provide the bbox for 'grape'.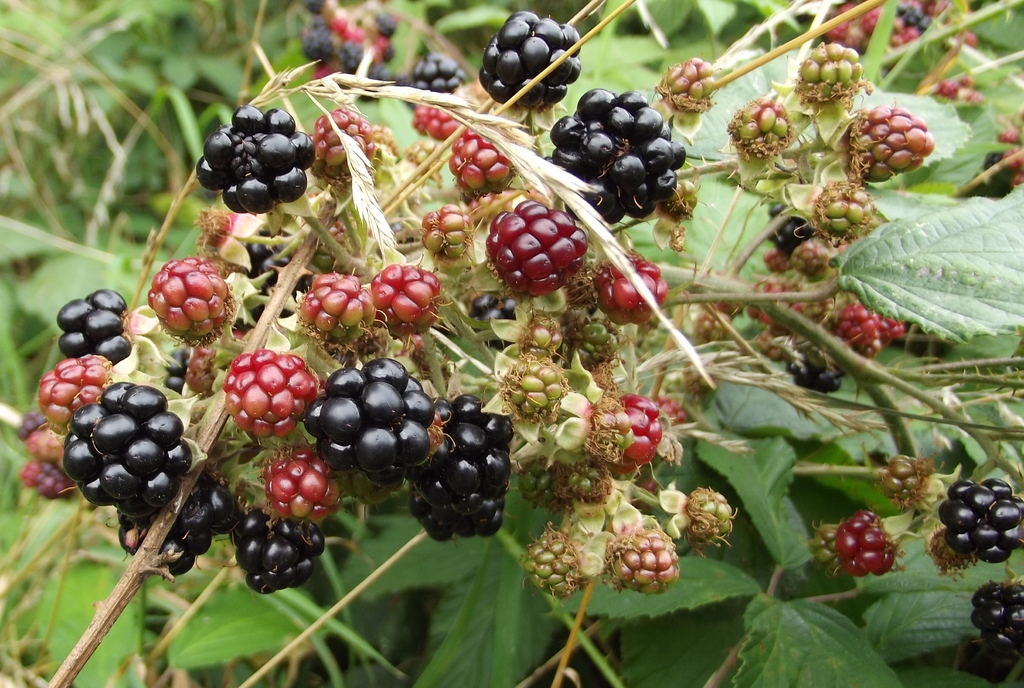
[835,303,897,356].
